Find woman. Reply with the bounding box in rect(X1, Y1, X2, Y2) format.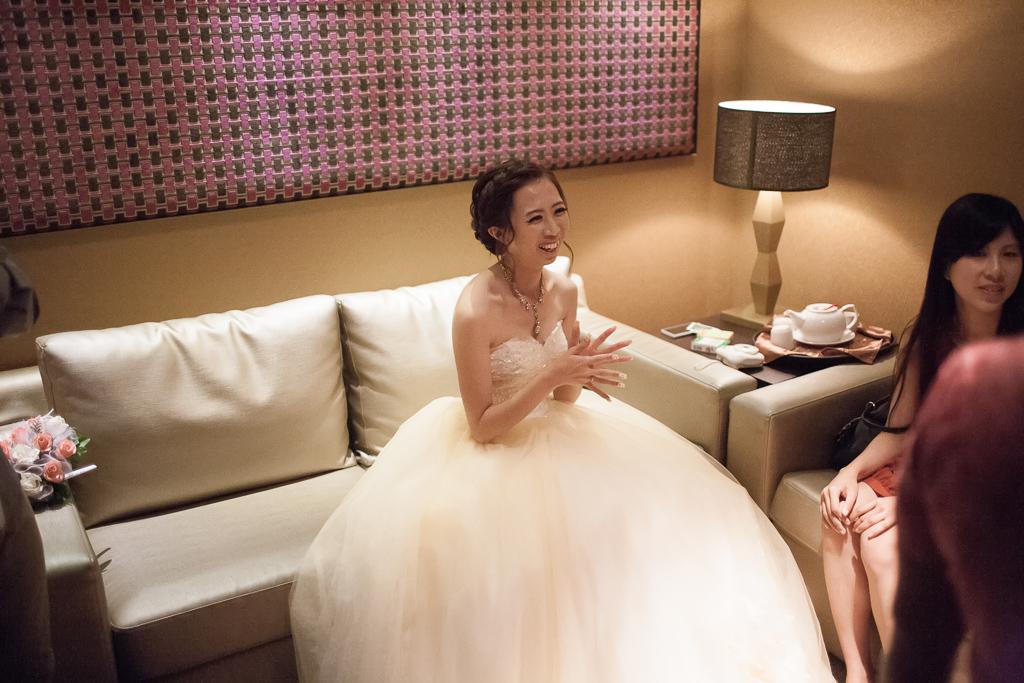
rect(181, 182, 771, 663).
